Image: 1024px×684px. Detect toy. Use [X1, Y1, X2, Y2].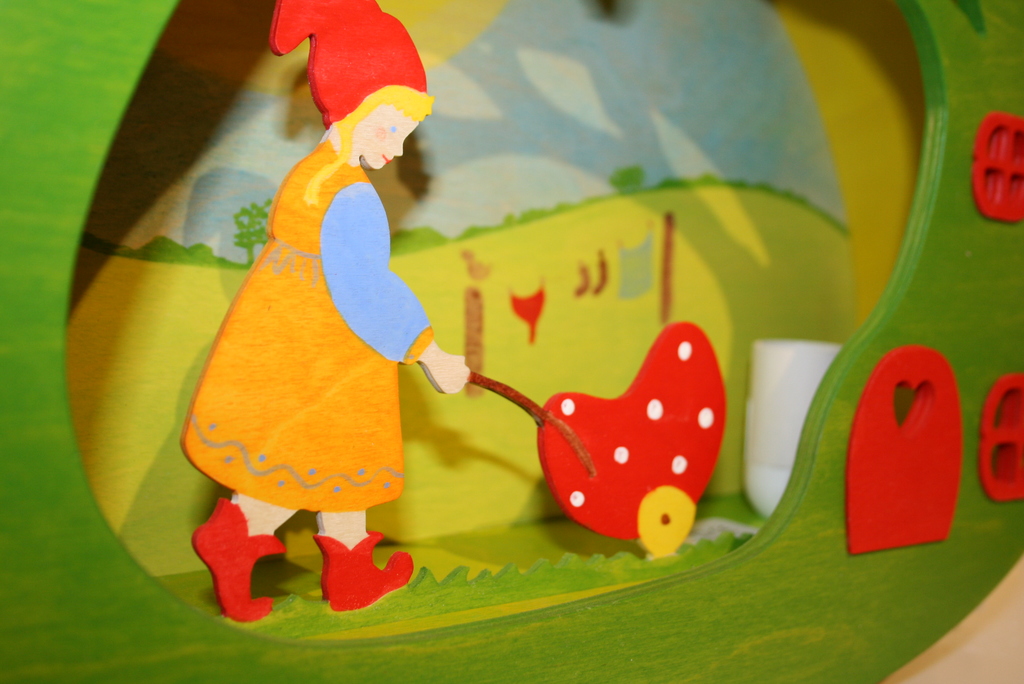
[738, 338, 845, 523].
